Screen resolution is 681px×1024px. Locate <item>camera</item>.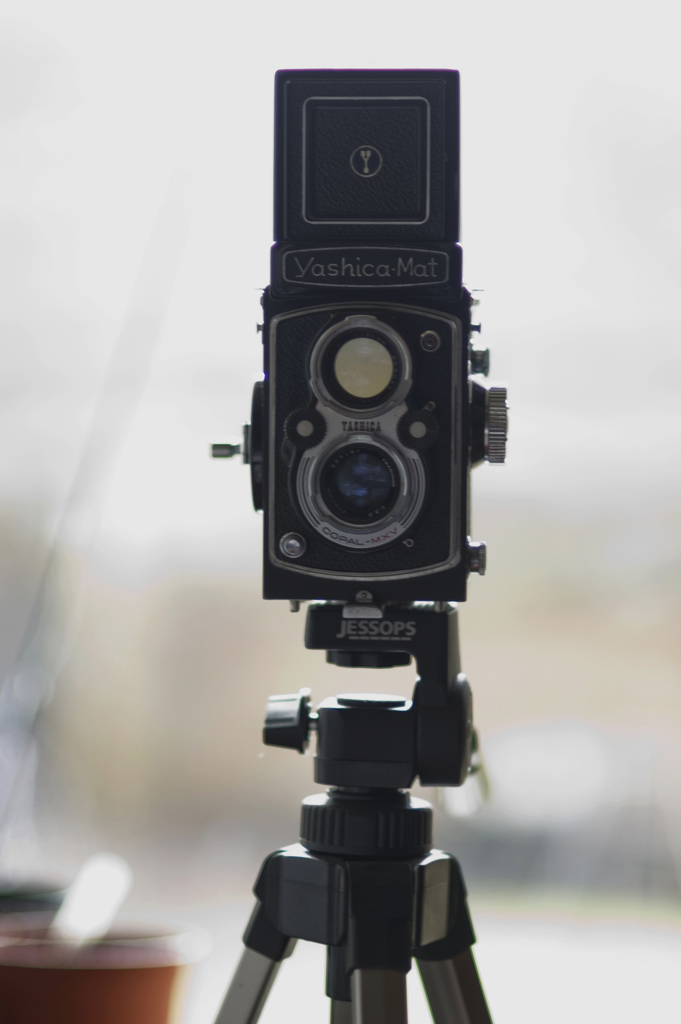
Rect(205, 112, 543, 679).
